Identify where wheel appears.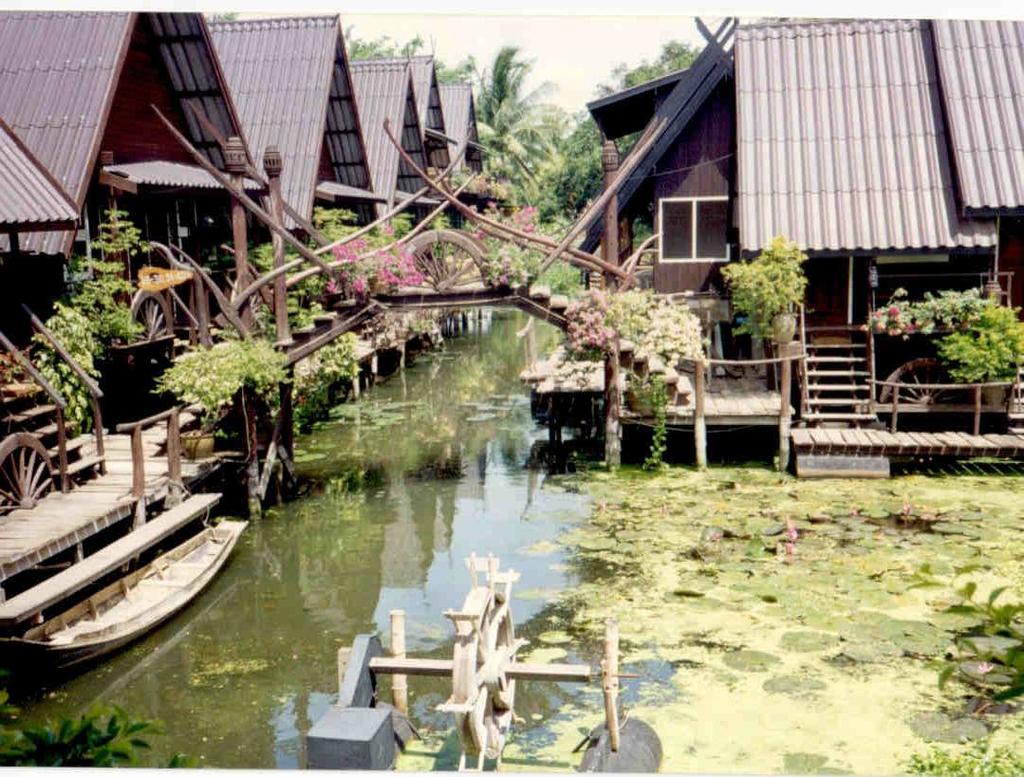
Appears at bbox=(0, 431, 53, 519).
